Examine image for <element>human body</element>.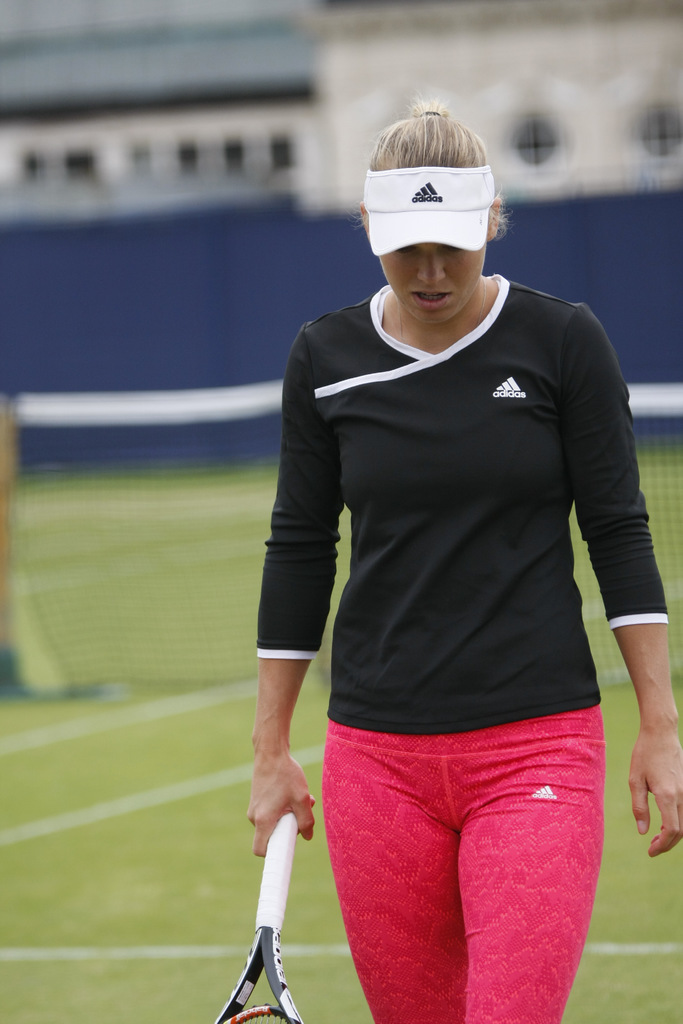
Examination result: <box>234,114,657,1015</box>.
